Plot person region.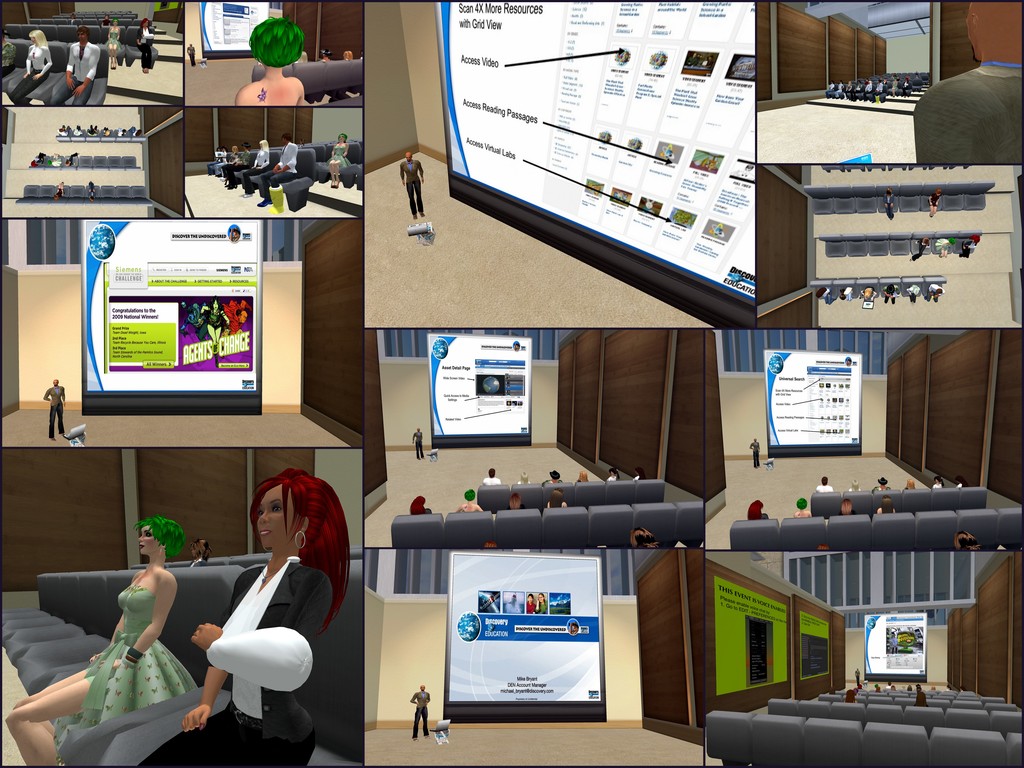
Plotted at (left=406, top=684, right=430, bottom=738).
